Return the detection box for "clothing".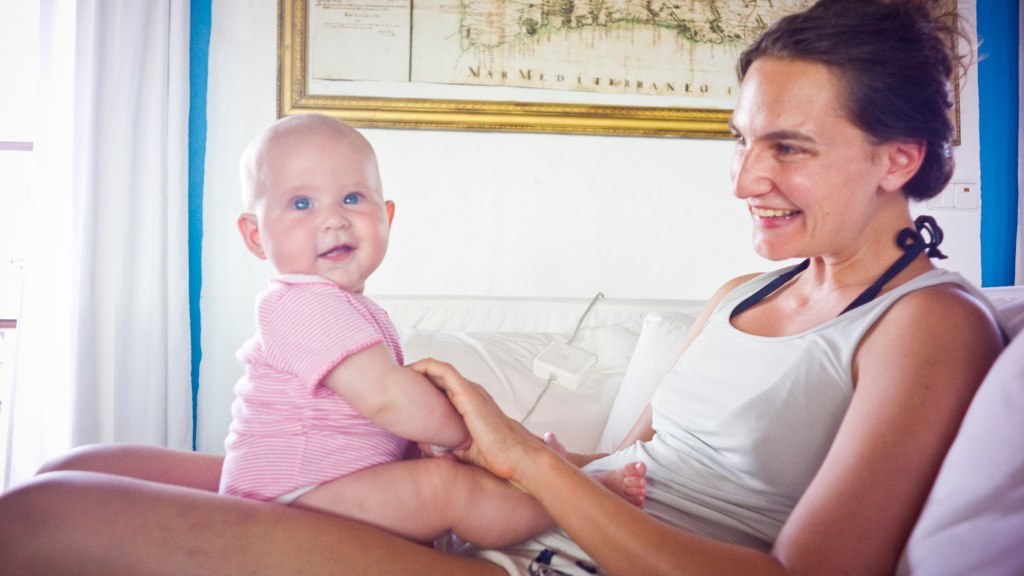
box=[214, 270, 408, 506].
